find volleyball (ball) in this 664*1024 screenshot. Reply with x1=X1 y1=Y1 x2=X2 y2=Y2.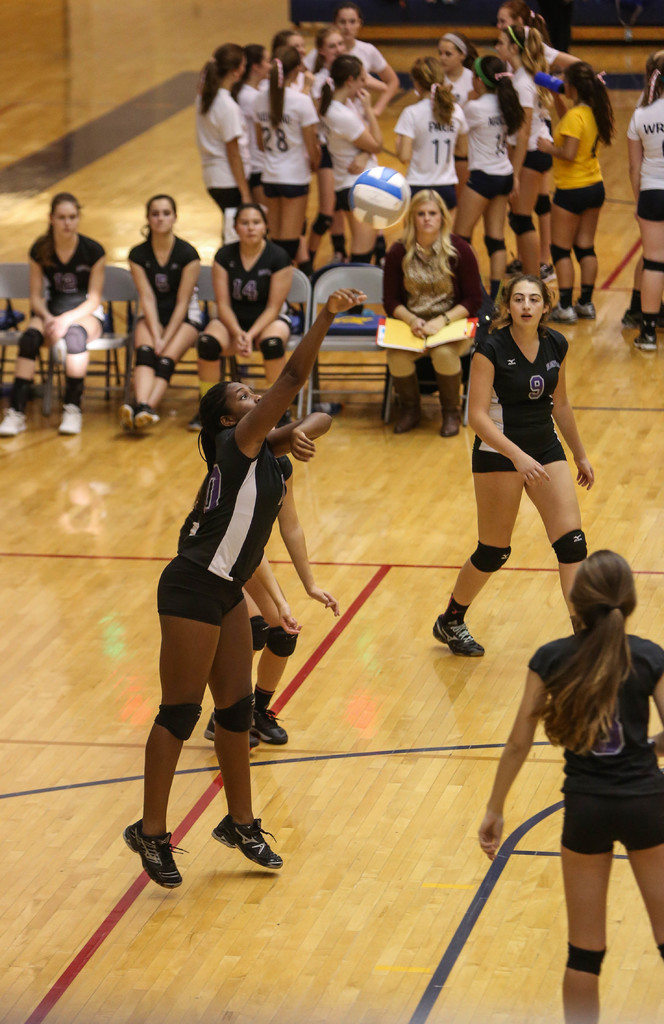
x1=348 y1=166 x2=410 y2=232.
